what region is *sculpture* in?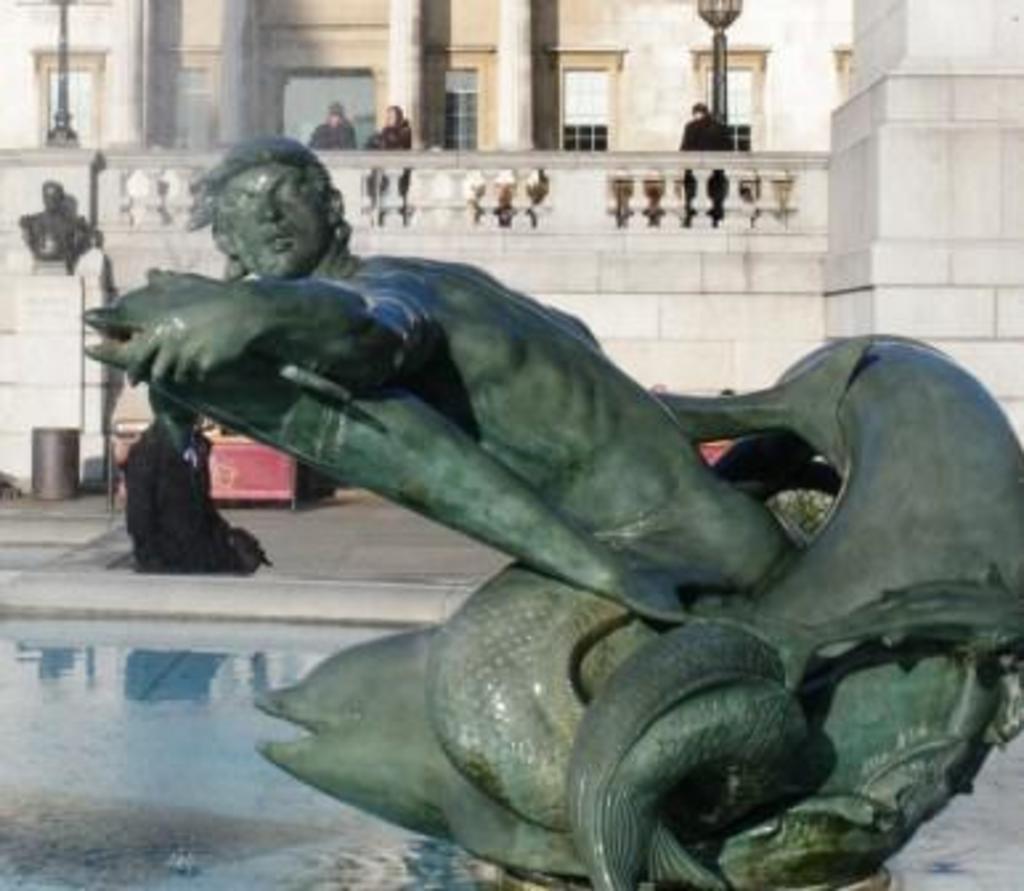
[19,188,96,278].
